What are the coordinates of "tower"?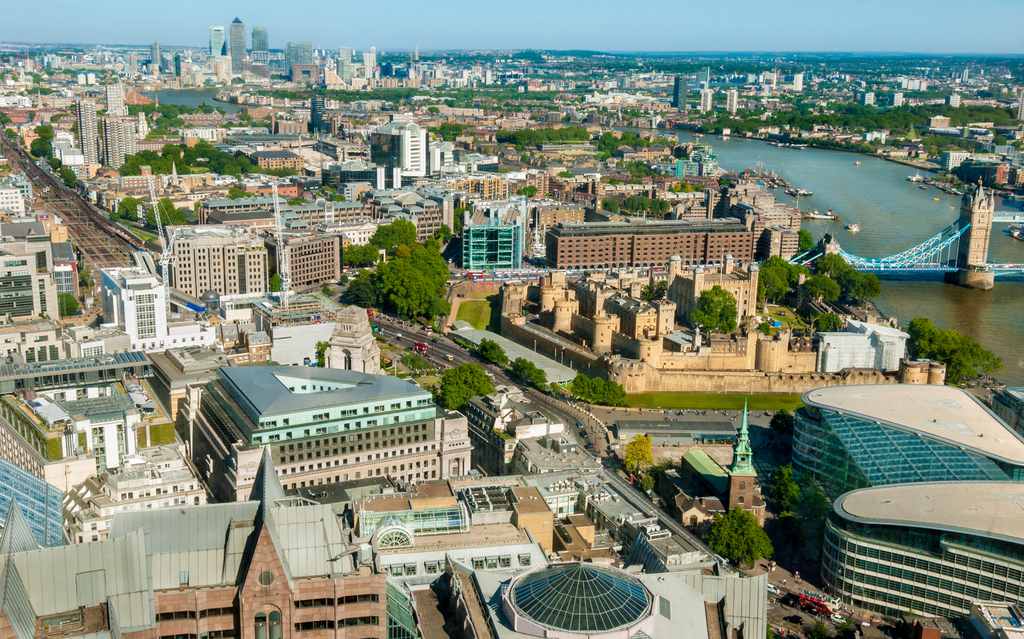
957 171 999 263.
